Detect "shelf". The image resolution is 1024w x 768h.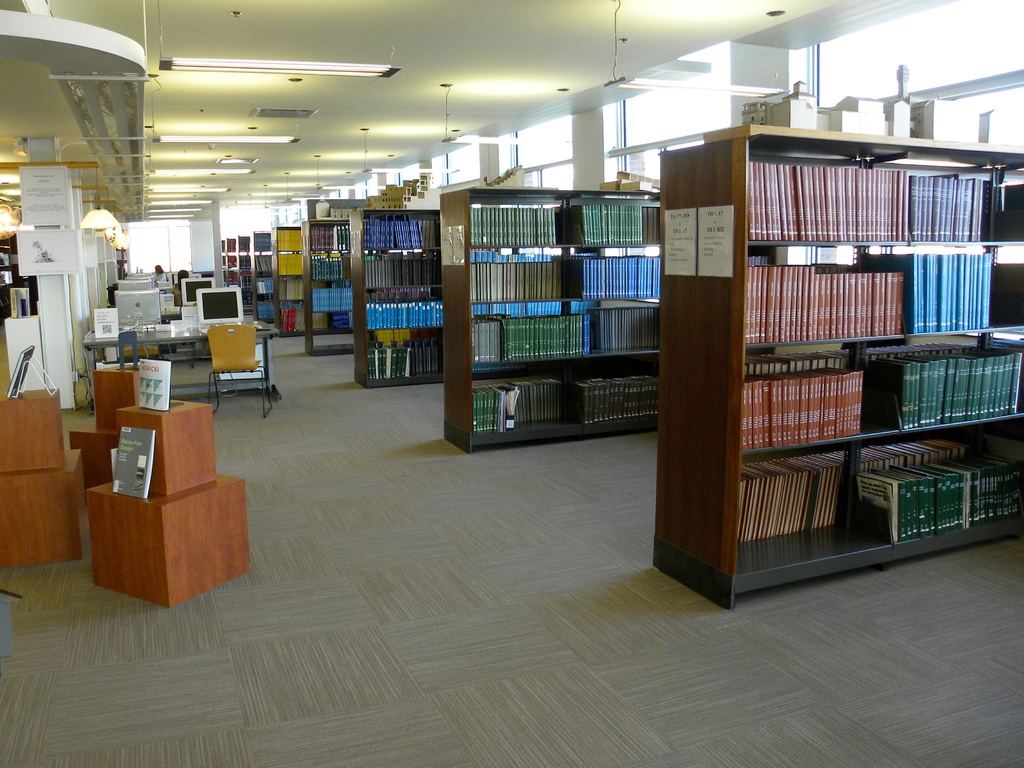
region(248, 225, 273, 330).
